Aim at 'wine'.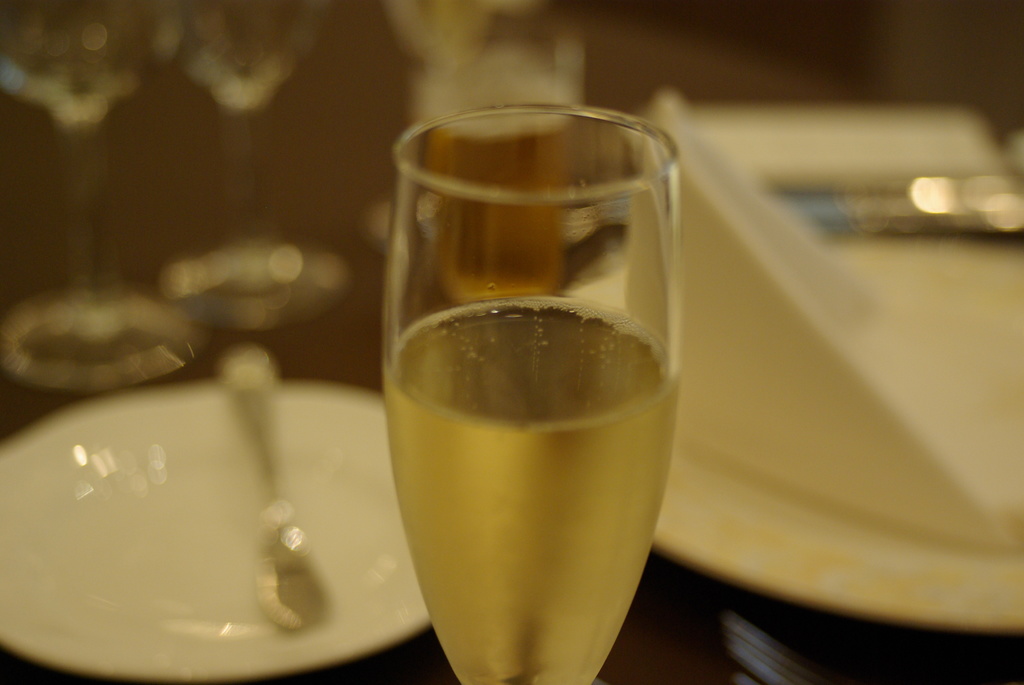
Aimed at BBox(371, 304, 686, 684).
